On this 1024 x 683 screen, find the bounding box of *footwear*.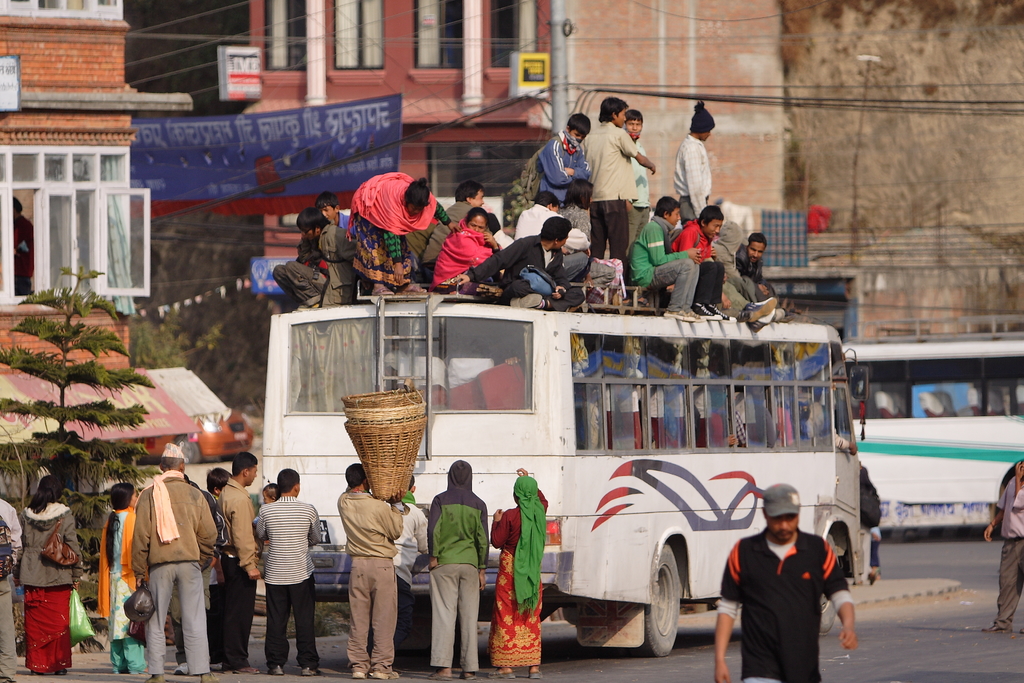
Bounding box: (371,669,397,679).
